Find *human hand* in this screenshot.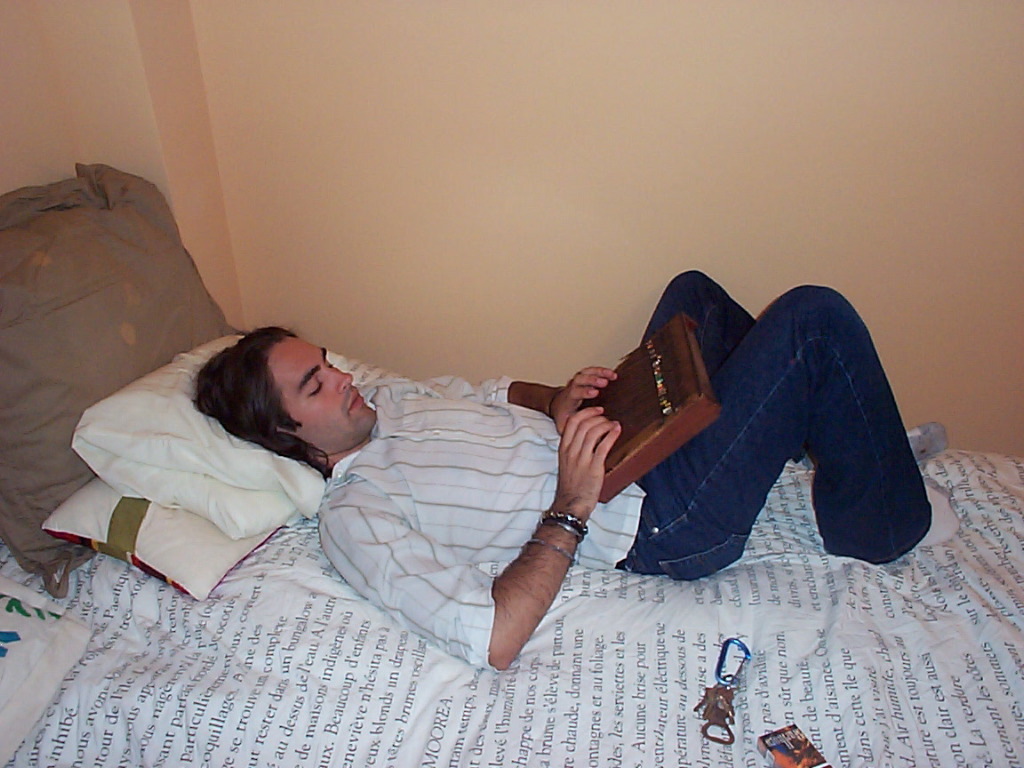
The bounding box for *human hand* is [left=549, top=366, right=622, bottom=440].
